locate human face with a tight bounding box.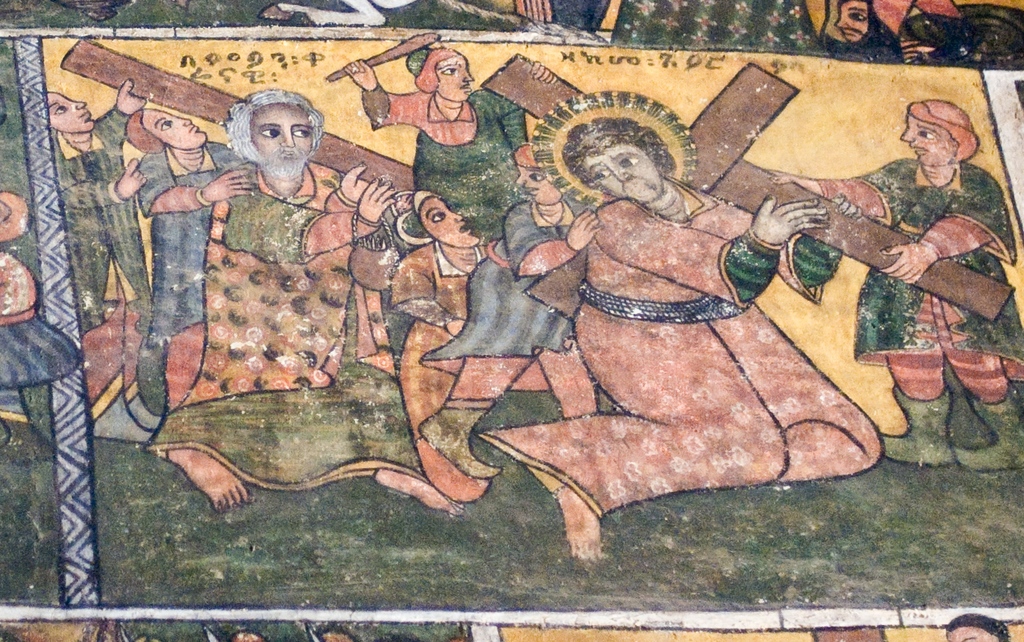
(x1=420, y1=200, x2=481, y2=248).
